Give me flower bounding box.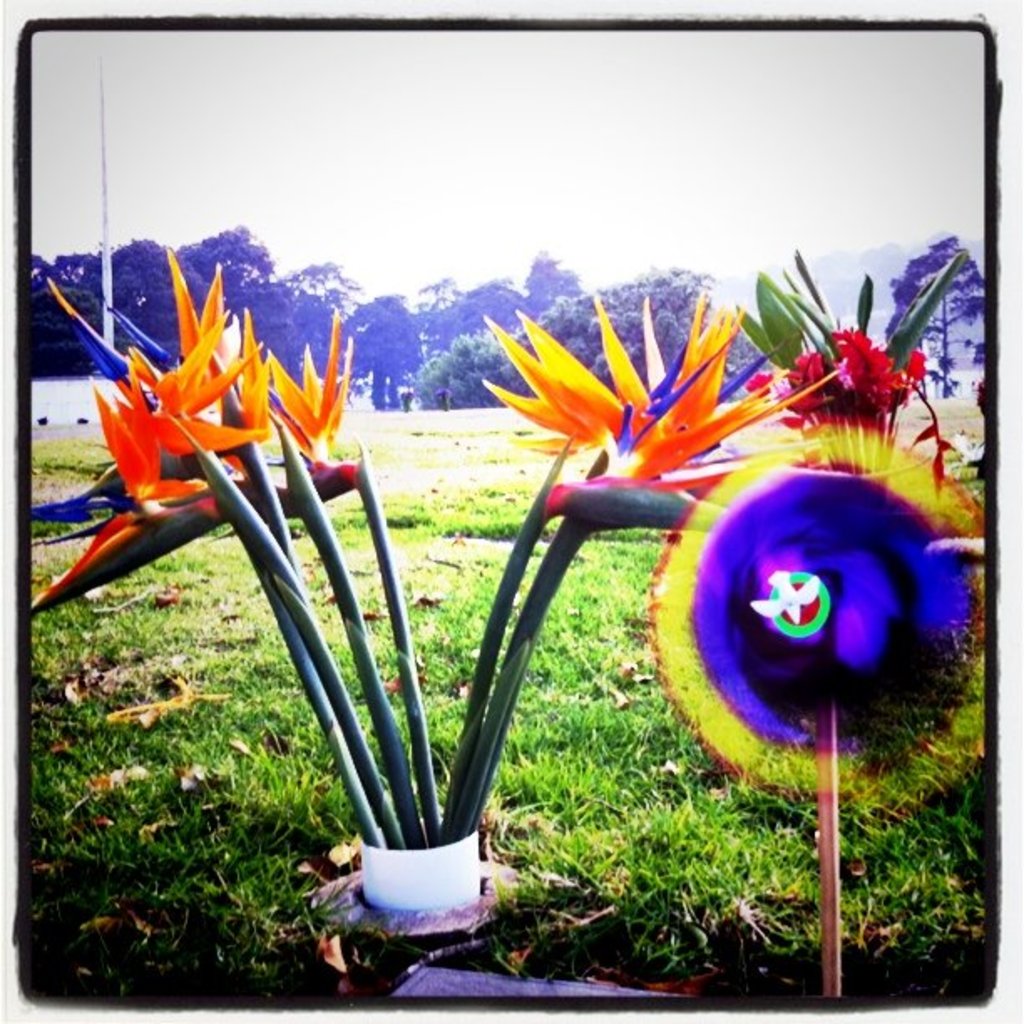
704, 321, 944, 487.
